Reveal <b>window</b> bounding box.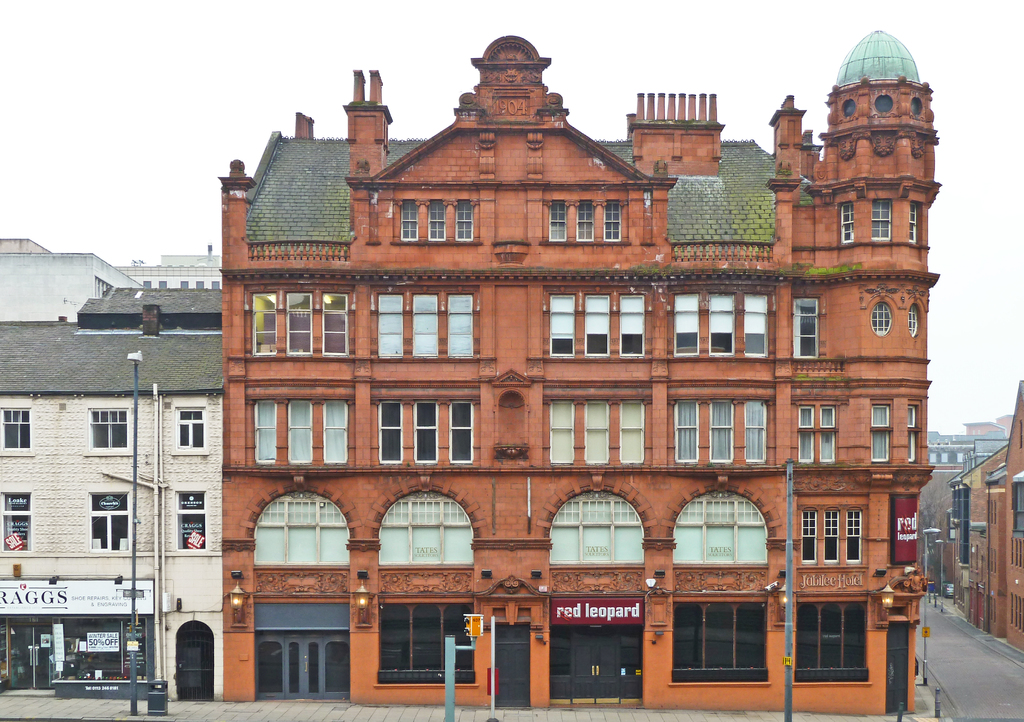
Revealed: pyautogui.locateOnScreen(674, 492, 770, 565).
